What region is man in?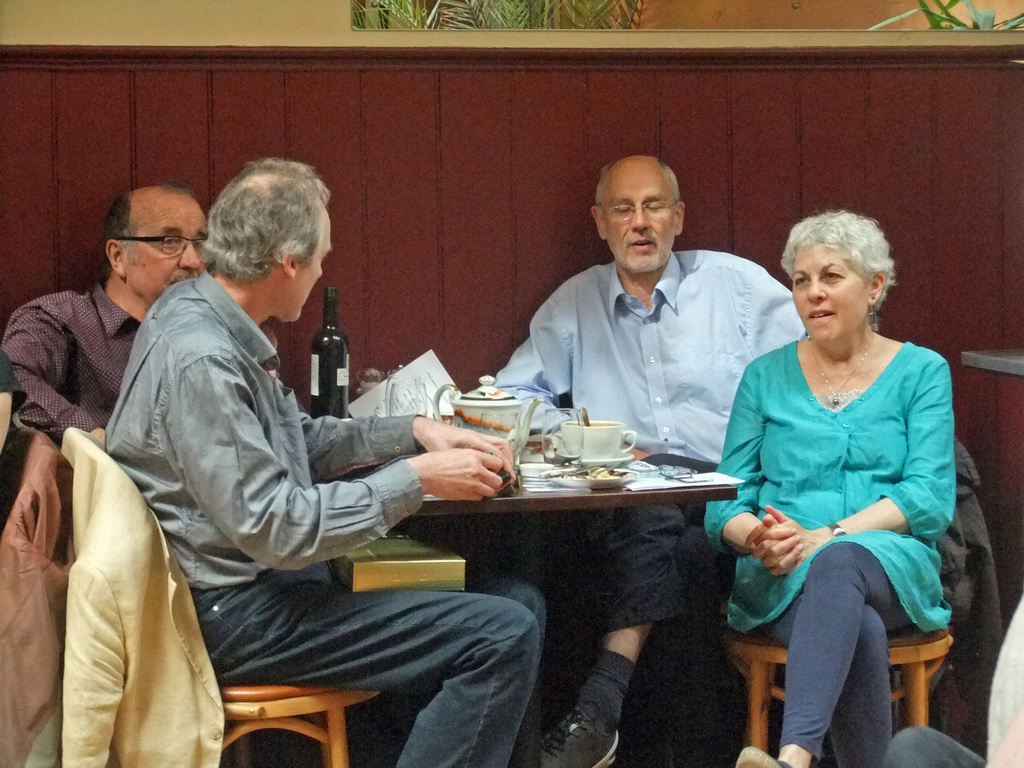
locate(6, 176, 212, 435).
